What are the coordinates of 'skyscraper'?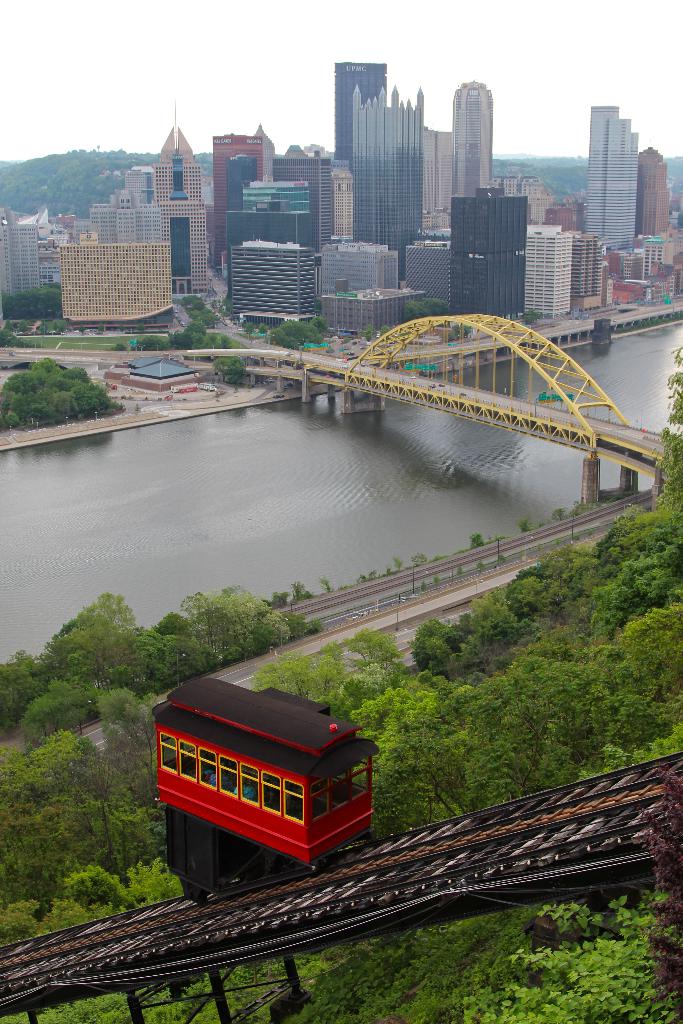
[left=306, top=236, right=407, bottom=331].
